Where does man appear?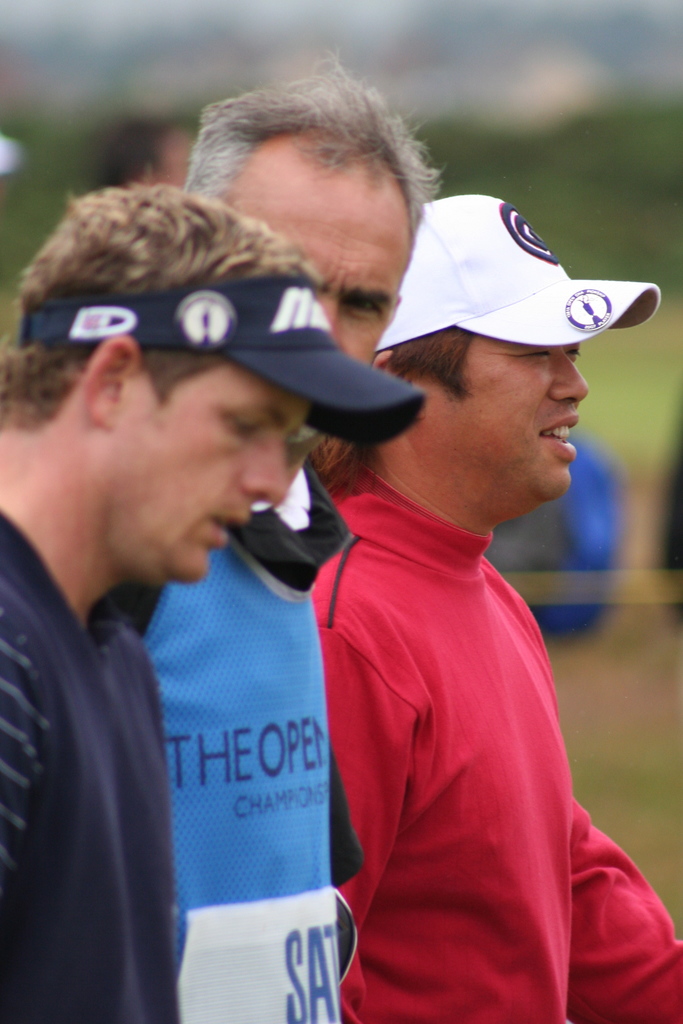
Appears at bbox=[106, 69, 445, 1023].
